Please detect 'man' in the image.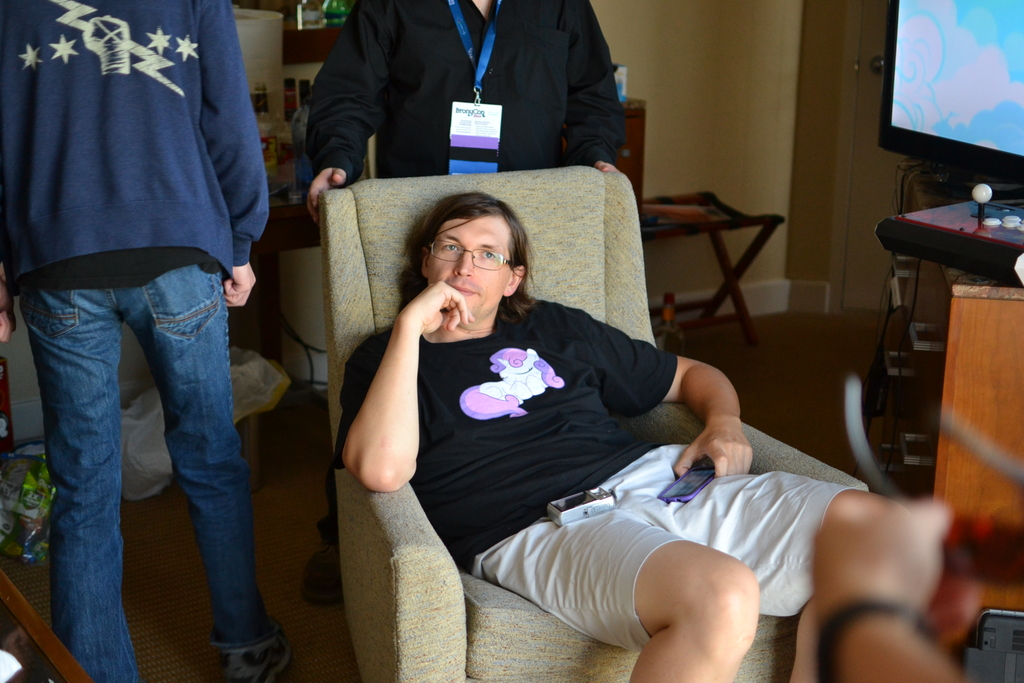
l=303, t=0, r=625, b=224.
